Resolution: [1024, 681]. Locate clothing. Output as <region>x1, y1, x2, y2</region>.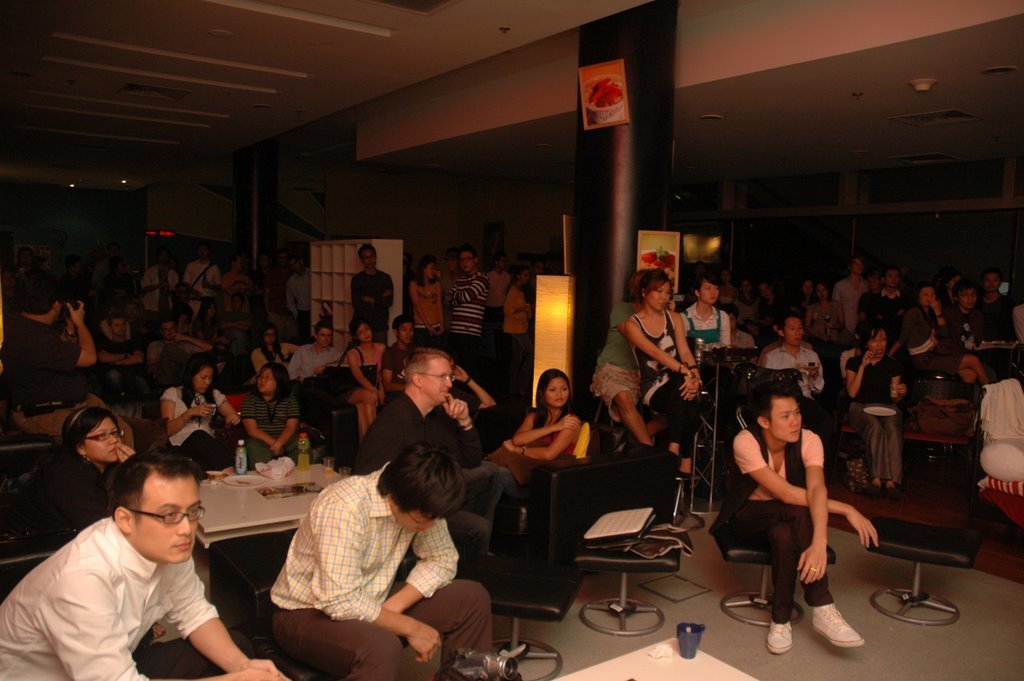
<region>980, 376, 1023, 480</region>.
